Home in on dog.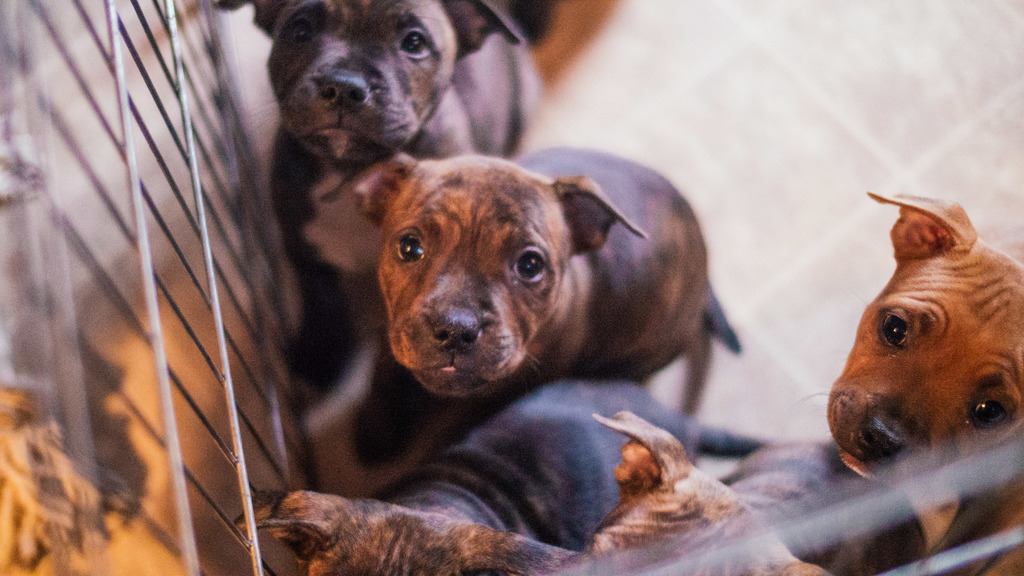
Homed in at box(563, 406, 829, 575).
